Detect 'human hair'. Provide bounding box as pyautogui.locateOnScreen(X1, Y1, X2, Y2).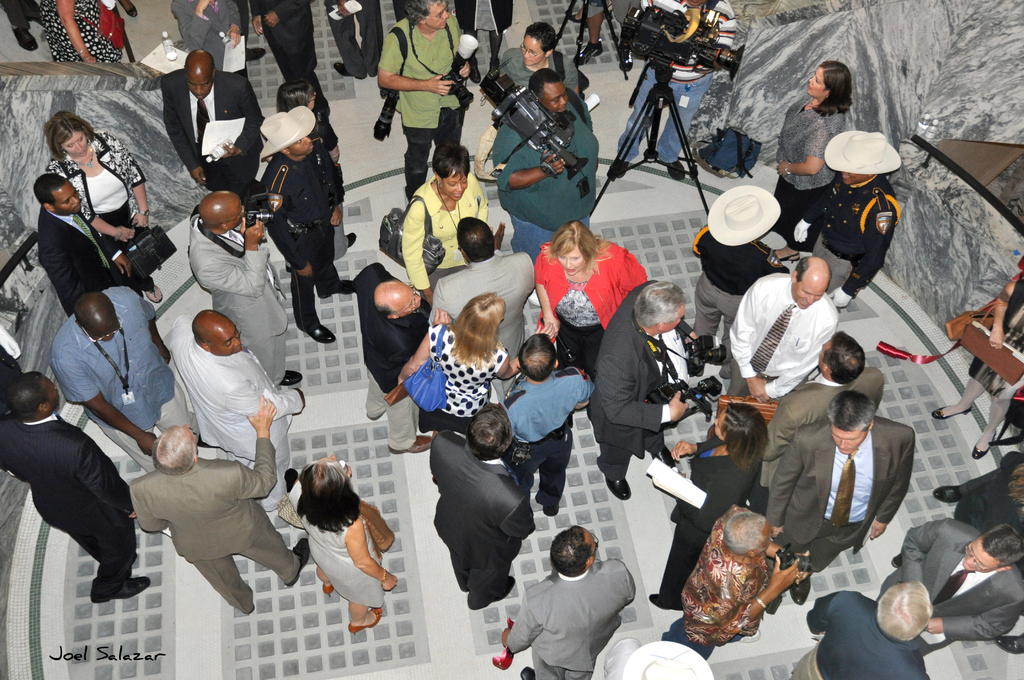
pyautogui.locateOnScreen(523, 20, 556, 50).
